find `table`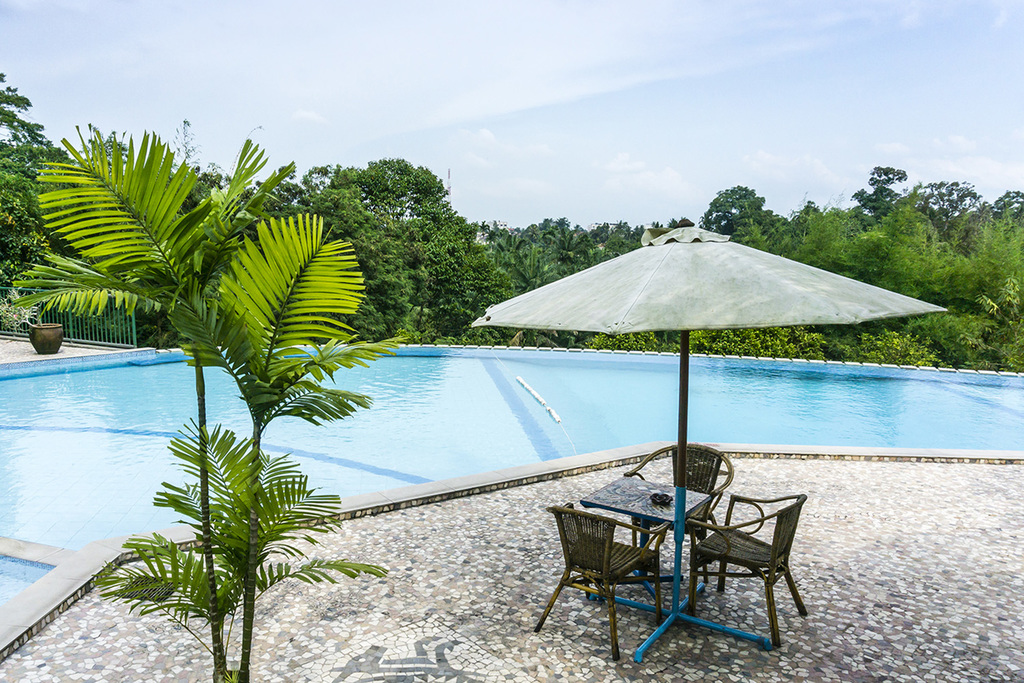
[577,472,707,623]
